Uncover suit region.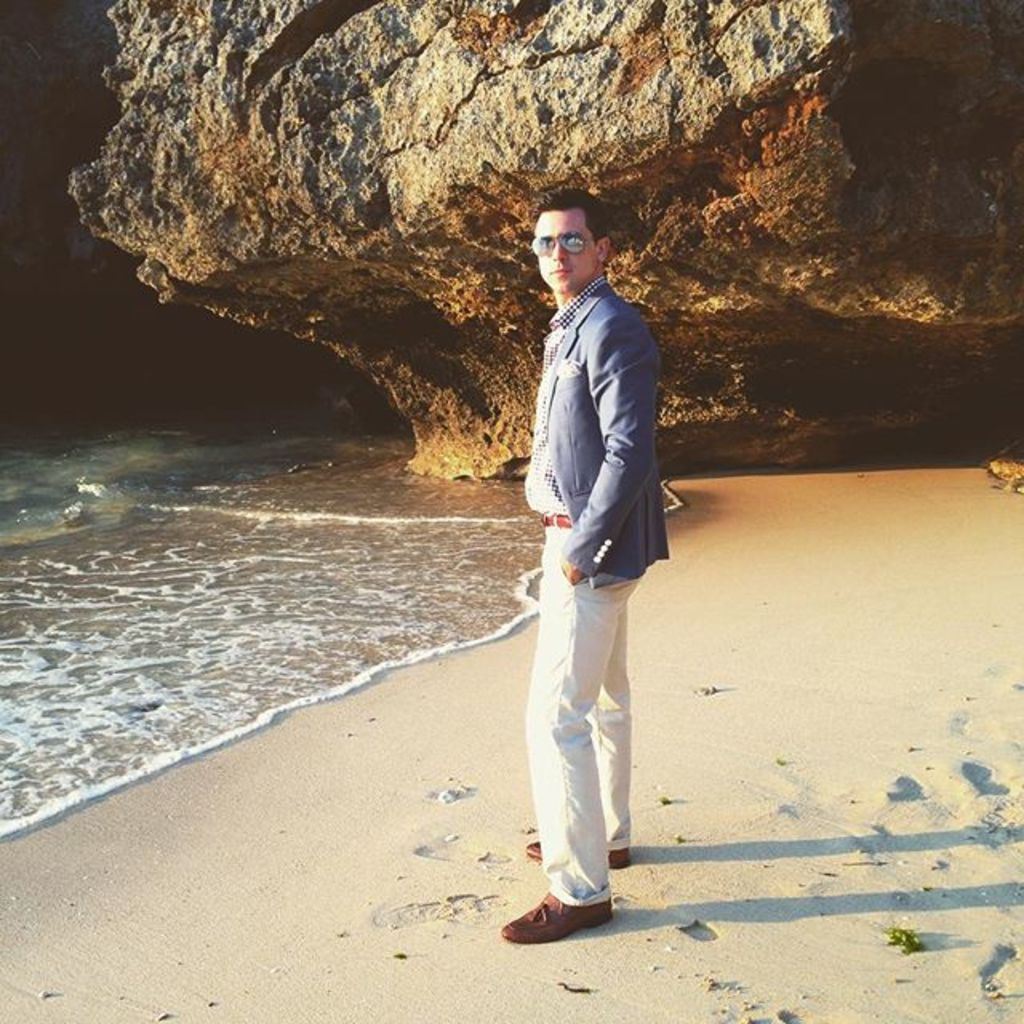
Uncovered: (x1=530, y1=270, x2=666, y2=899).
